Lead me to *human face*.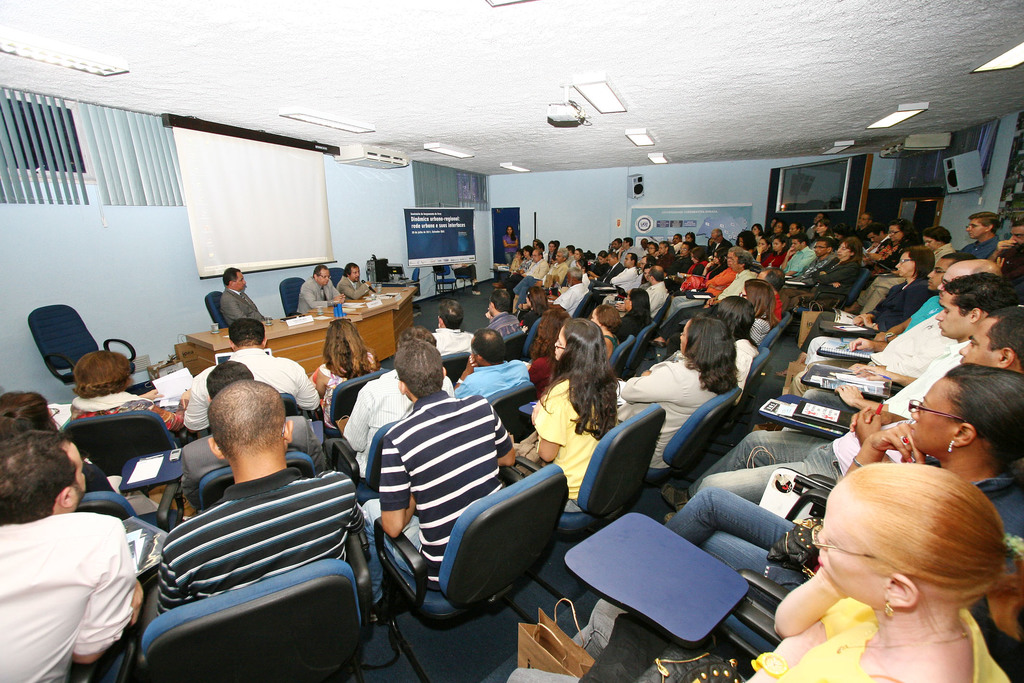
Lead to 572,249,580,261.
